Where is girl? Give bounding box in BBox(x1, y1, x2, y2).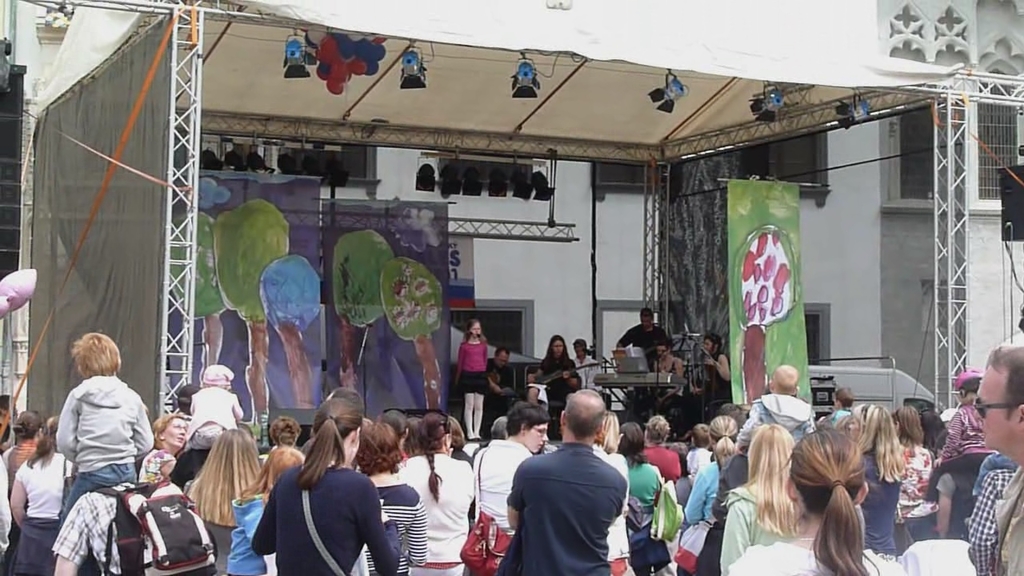
BBox(401, 418, 470, 575).
